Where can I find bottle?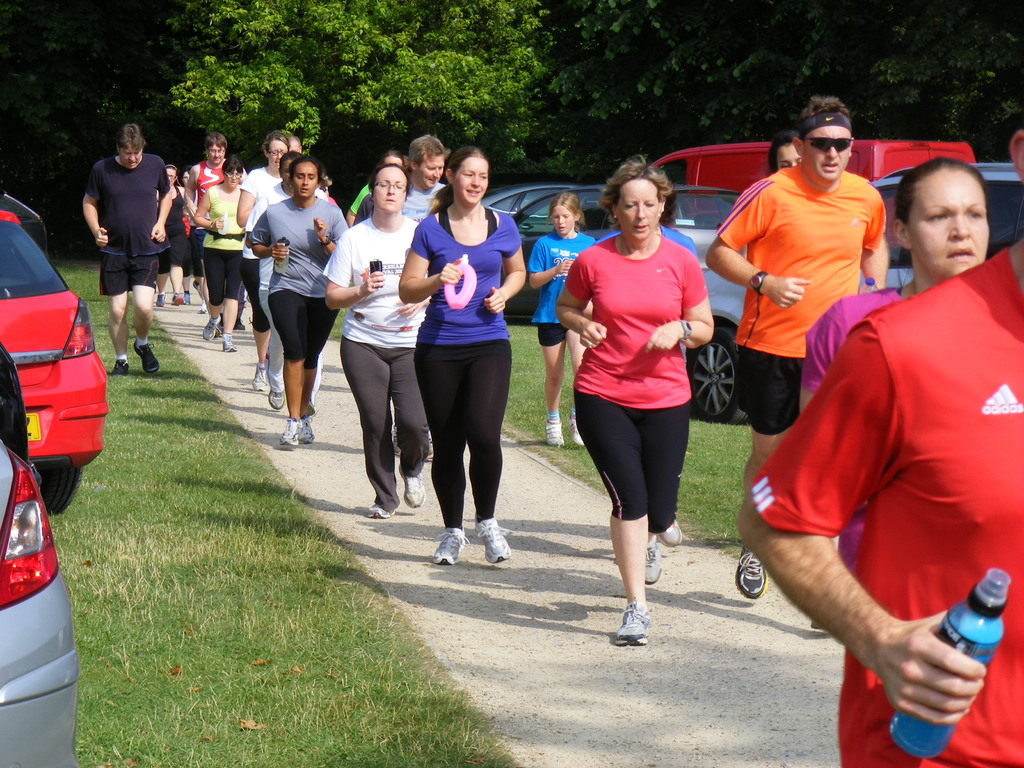
You can find it at (444, 253, 478, 308).
